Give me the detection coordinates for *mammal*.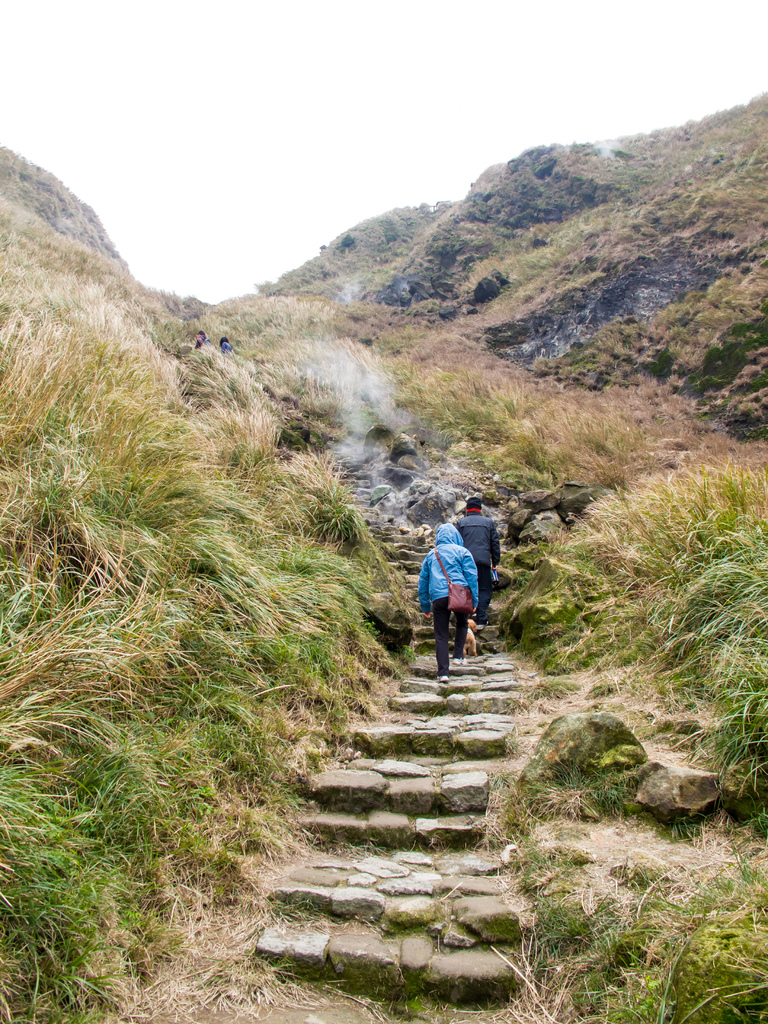
pyautogui.locateOnScreen(221, 337, 235, 356).
